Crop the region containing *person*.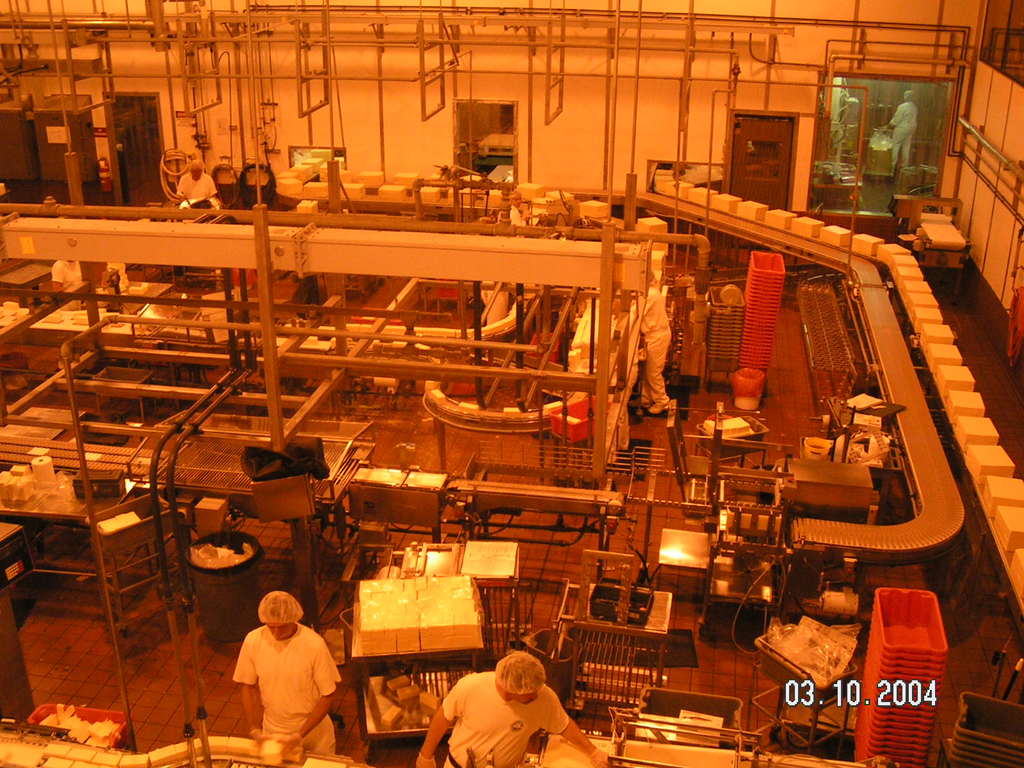
Crop region: (x1=877, y1=90, x2=911, y2=172).
